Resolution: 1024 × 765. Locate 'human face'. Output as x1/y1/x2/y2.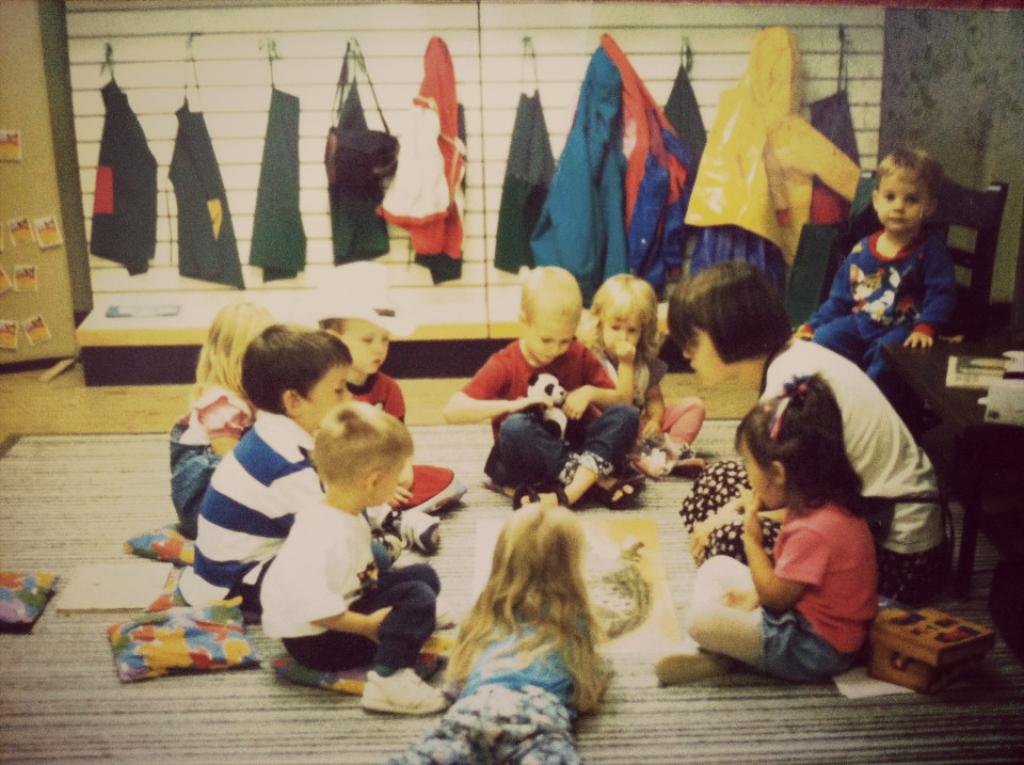
343/322/390/371.
